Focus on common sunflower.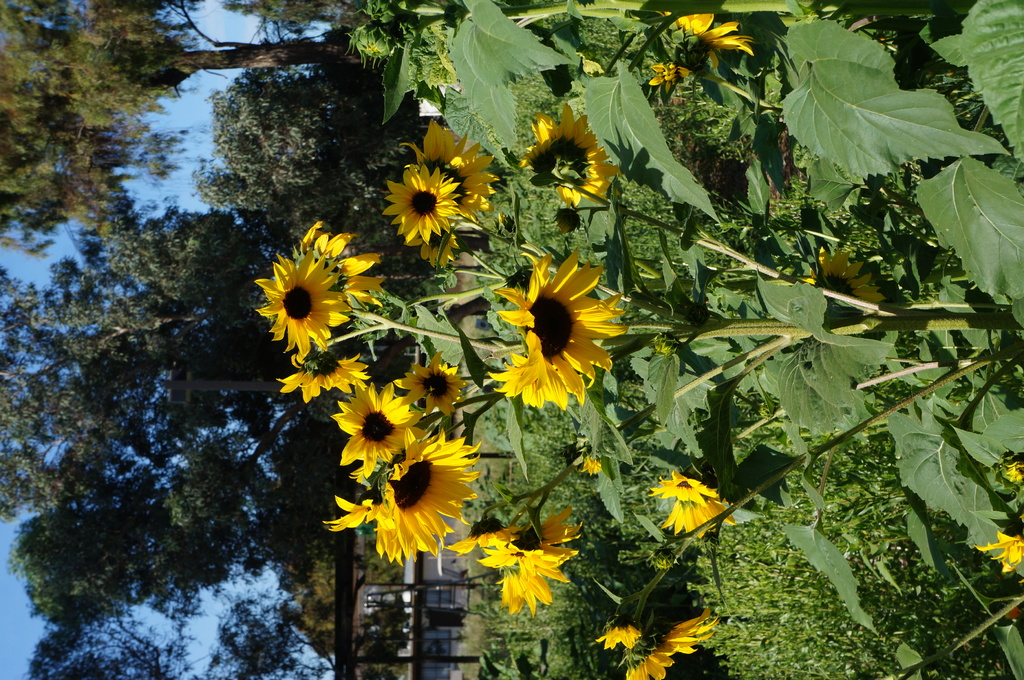
Focused at (305,219,381,315).
